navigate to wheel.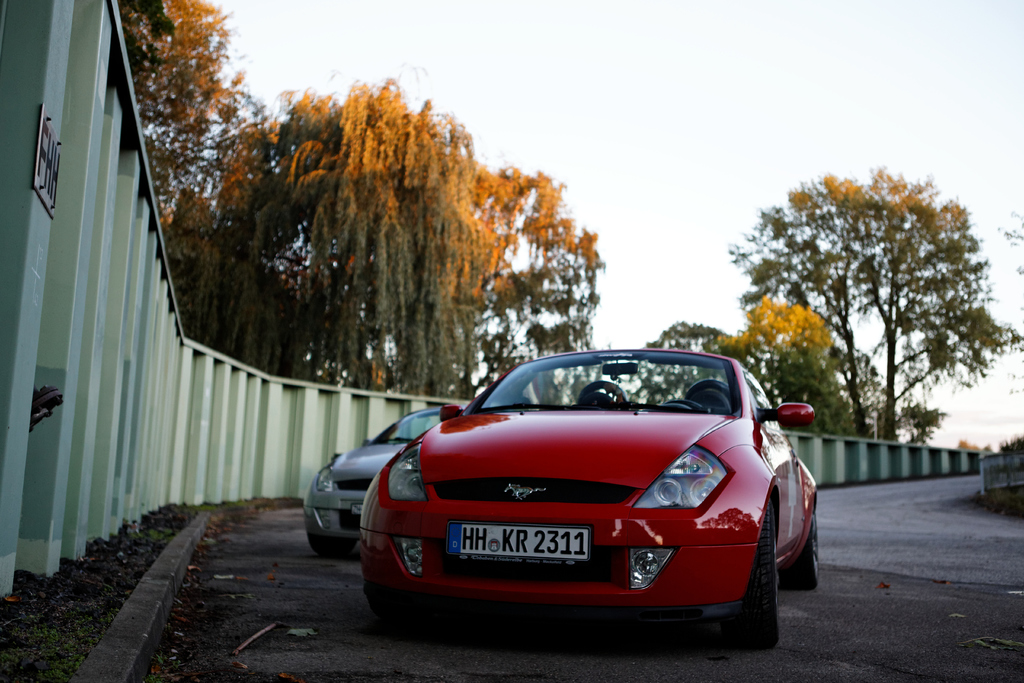
Navigation target: bbox=(788, 498, 820, 589).
